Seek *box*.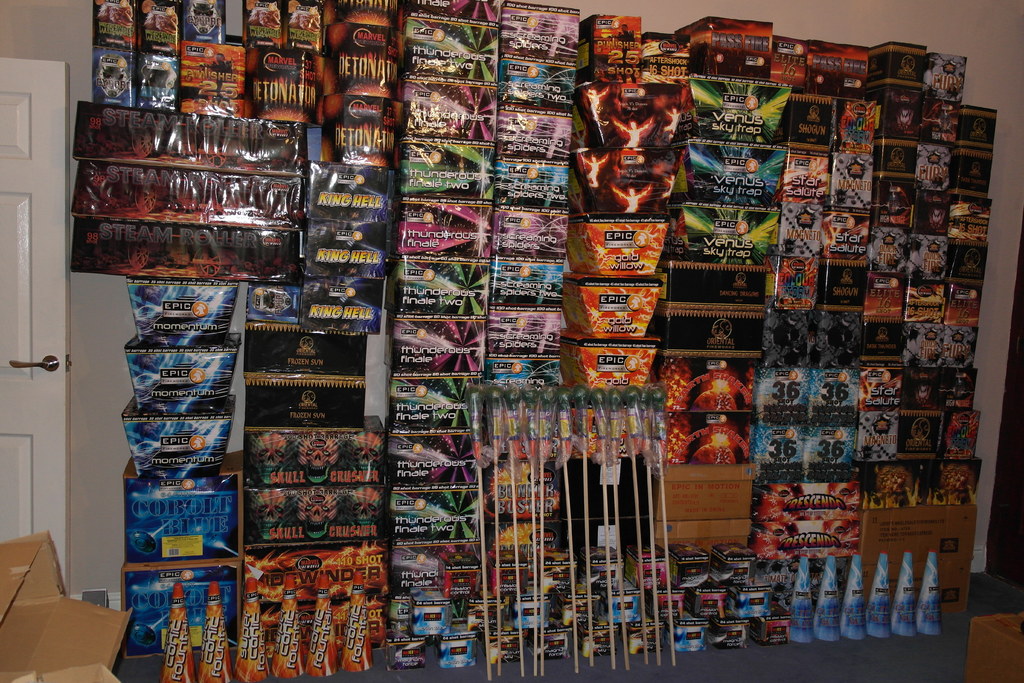
x1=442 y1=545 x2=479 y2=599.
